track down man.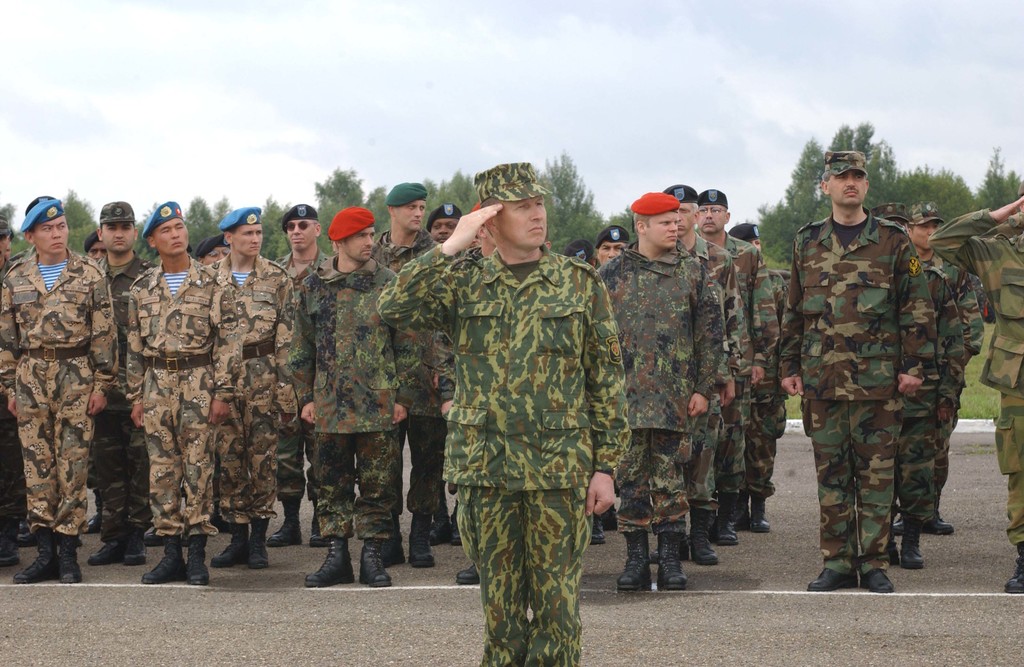
Tracked to box(724, 223, 790, 534).
